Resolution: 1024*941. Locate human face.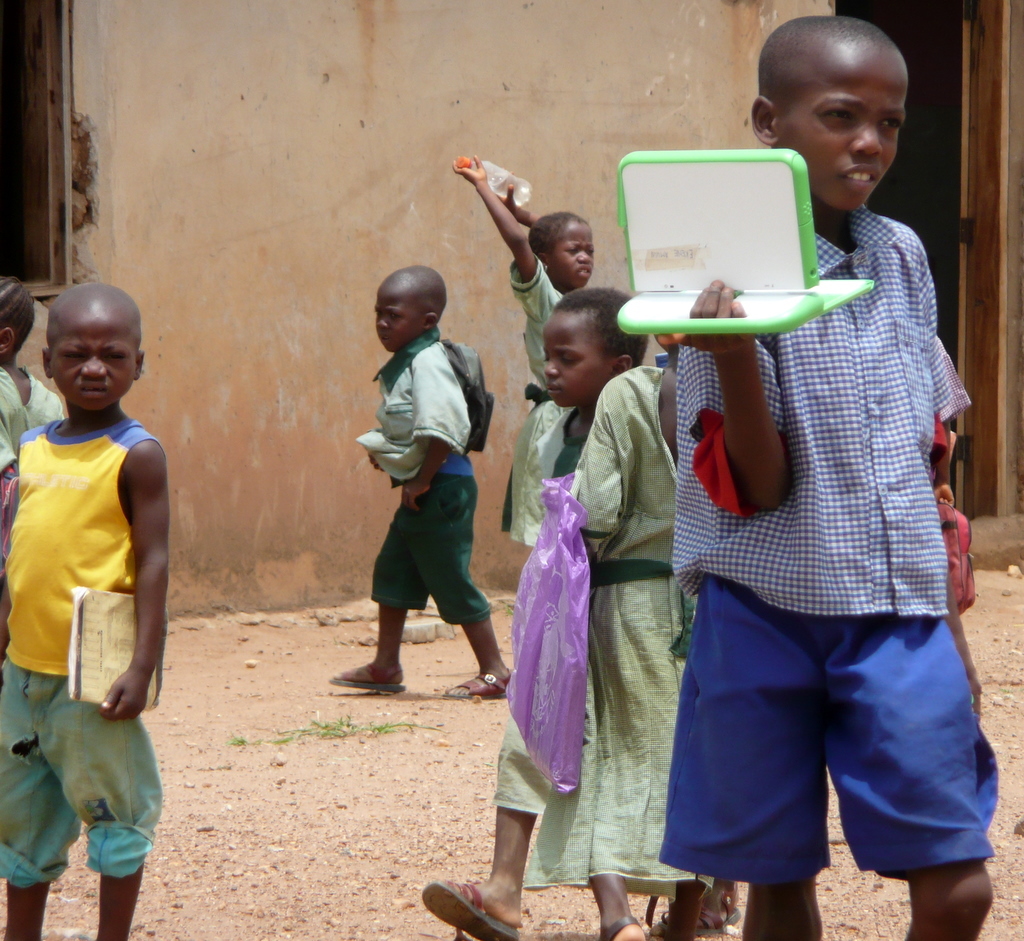
[left=543, top=309, right=610, bottom=405].
